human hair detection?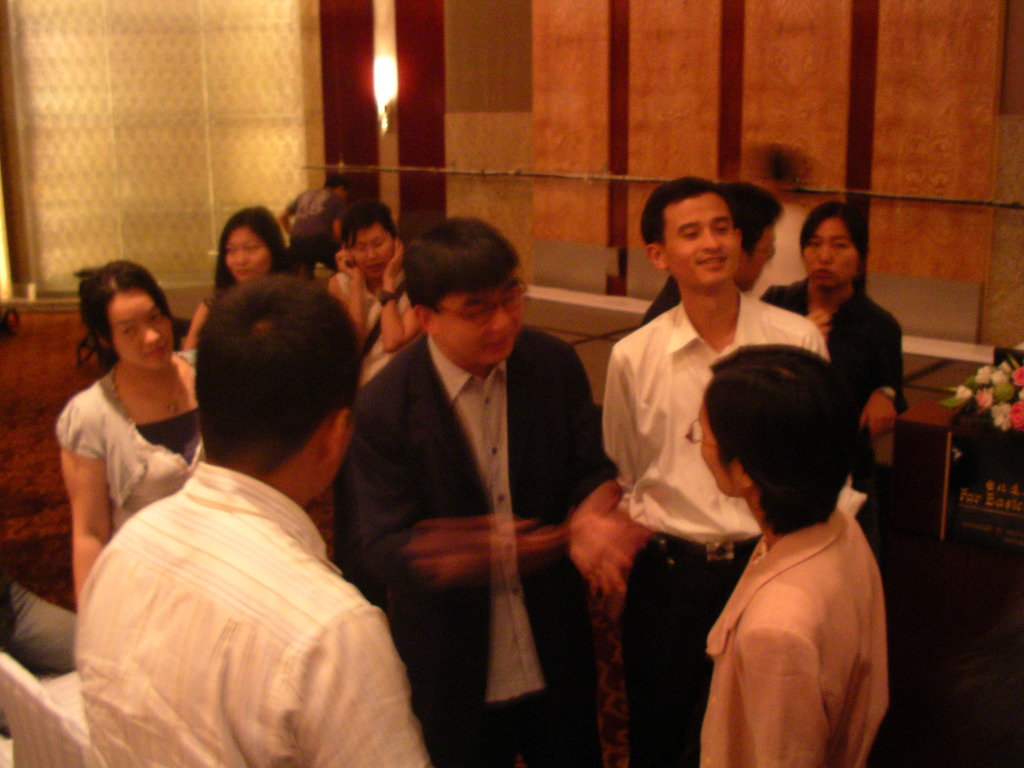
bbox(324, 169, 350, 190)
